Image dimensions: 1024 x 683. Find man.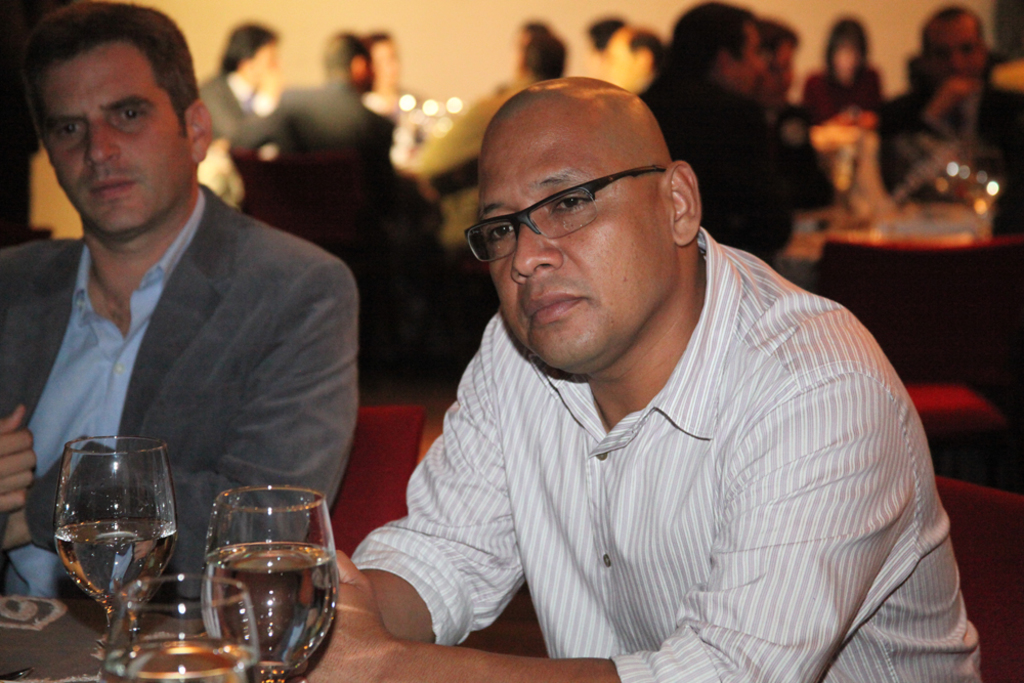
select_region(377, 18, 955, 682).
